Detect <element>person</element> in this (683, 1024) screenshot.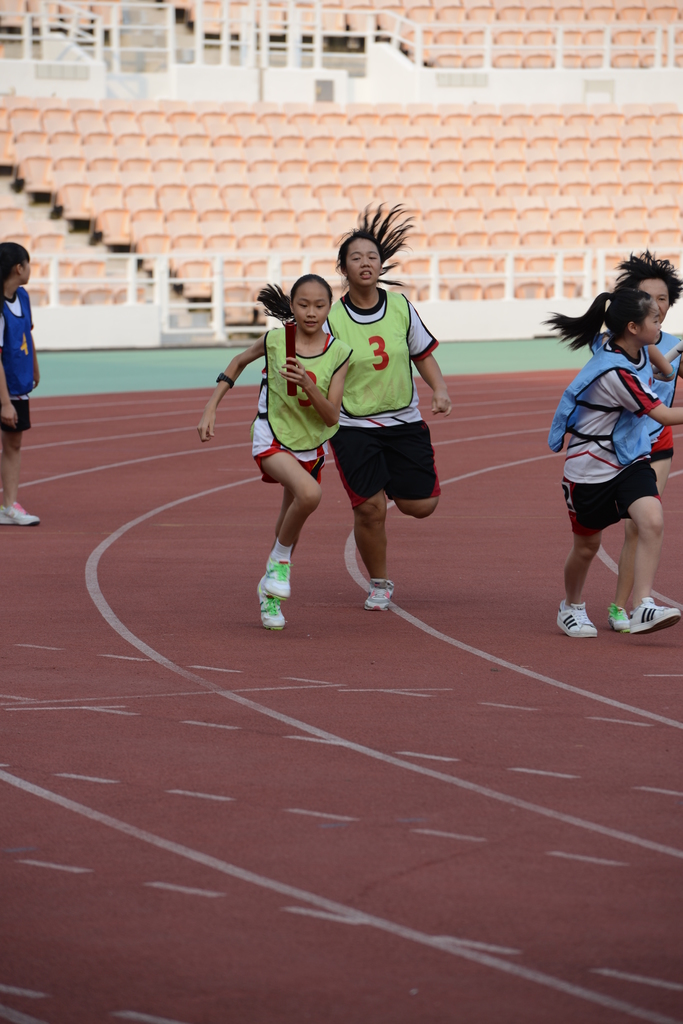
Detection: <region>620, 248, 682, 641</region>.
